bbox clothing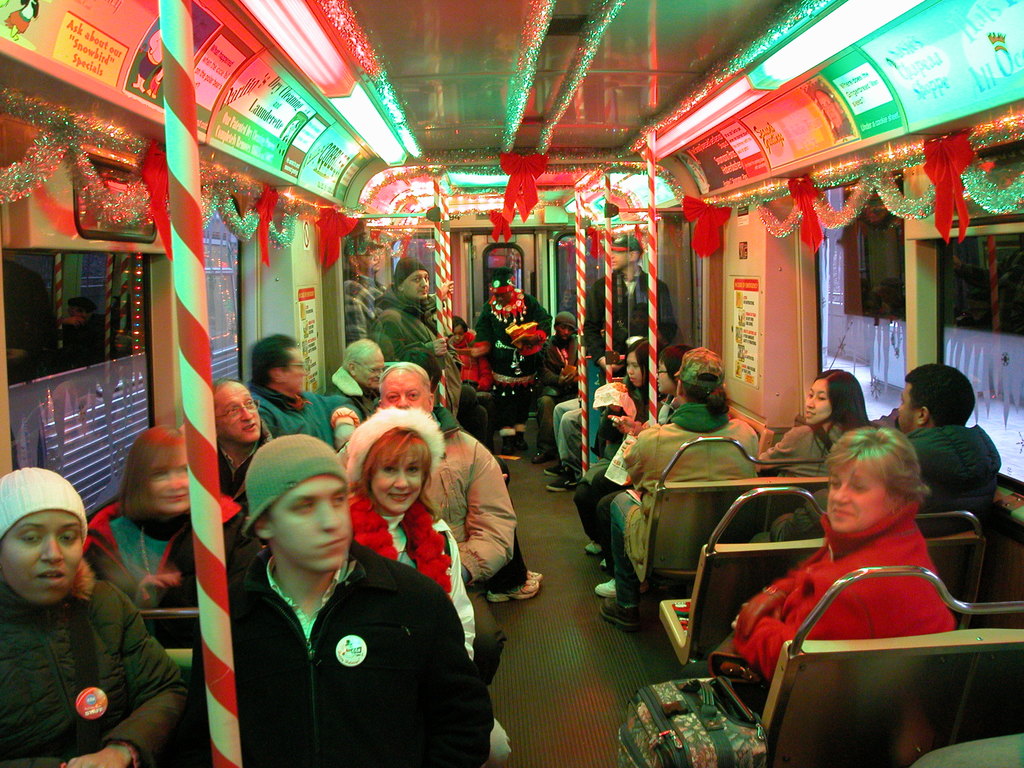
rect(733, 500, 956, 680)
